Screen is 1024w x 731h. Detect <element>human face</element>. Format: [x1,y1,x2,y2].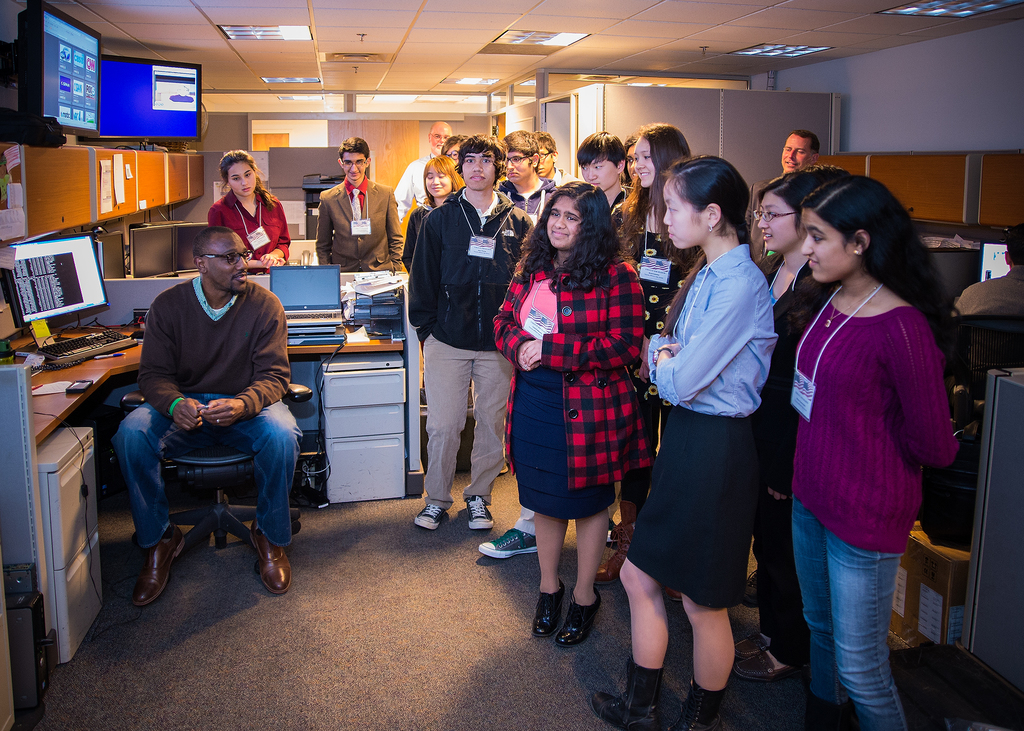
[803,211,852,277].
